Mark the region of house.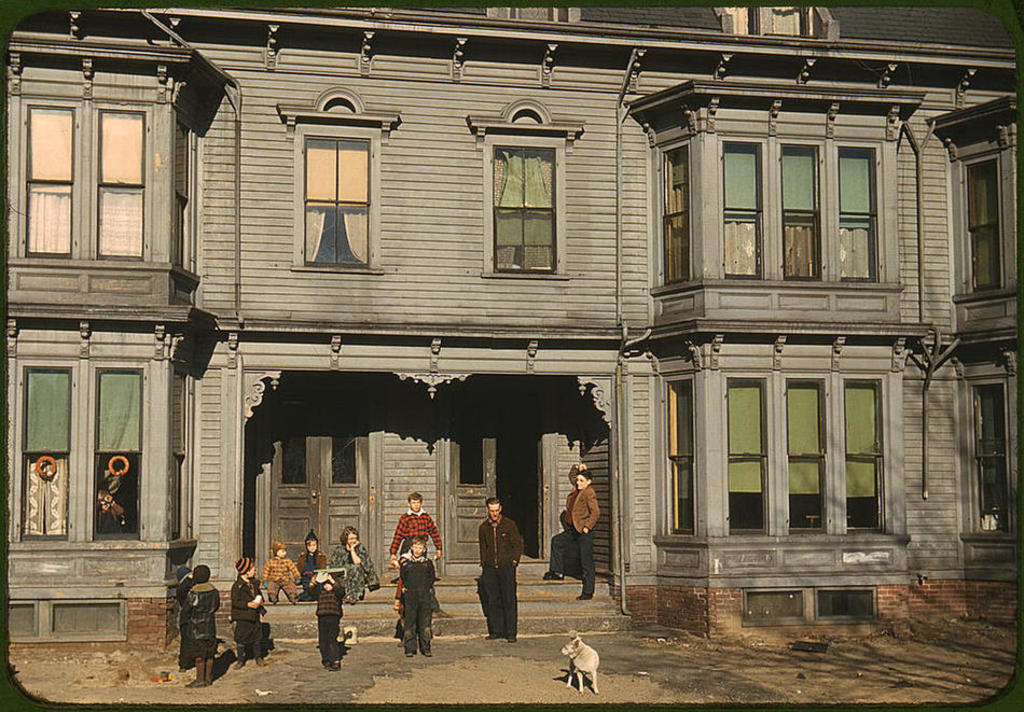
Region: [left=9, top=44, right=1022, bottom=625].
